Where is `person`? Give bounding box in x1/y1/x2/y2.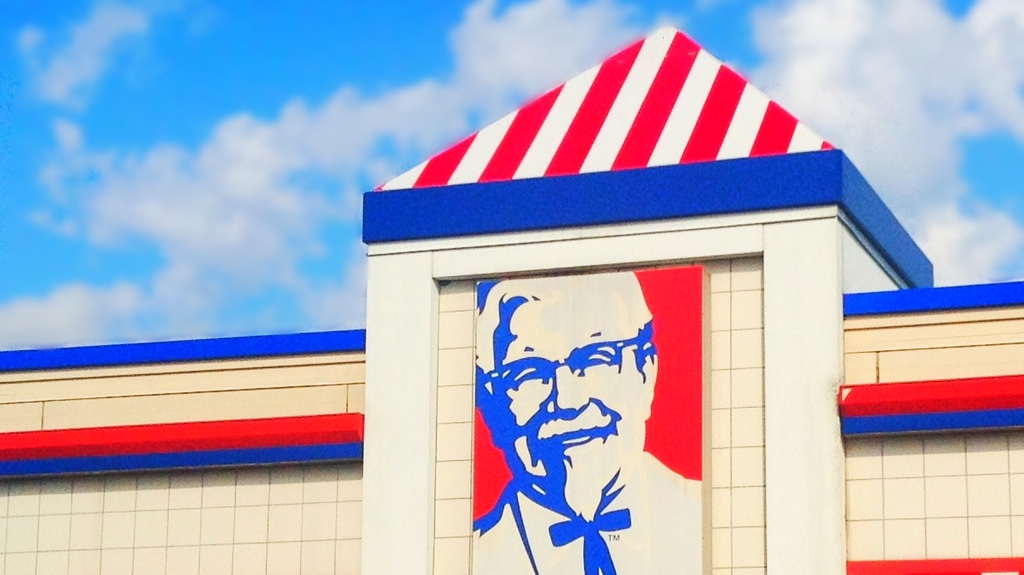
449/249/709/554.
